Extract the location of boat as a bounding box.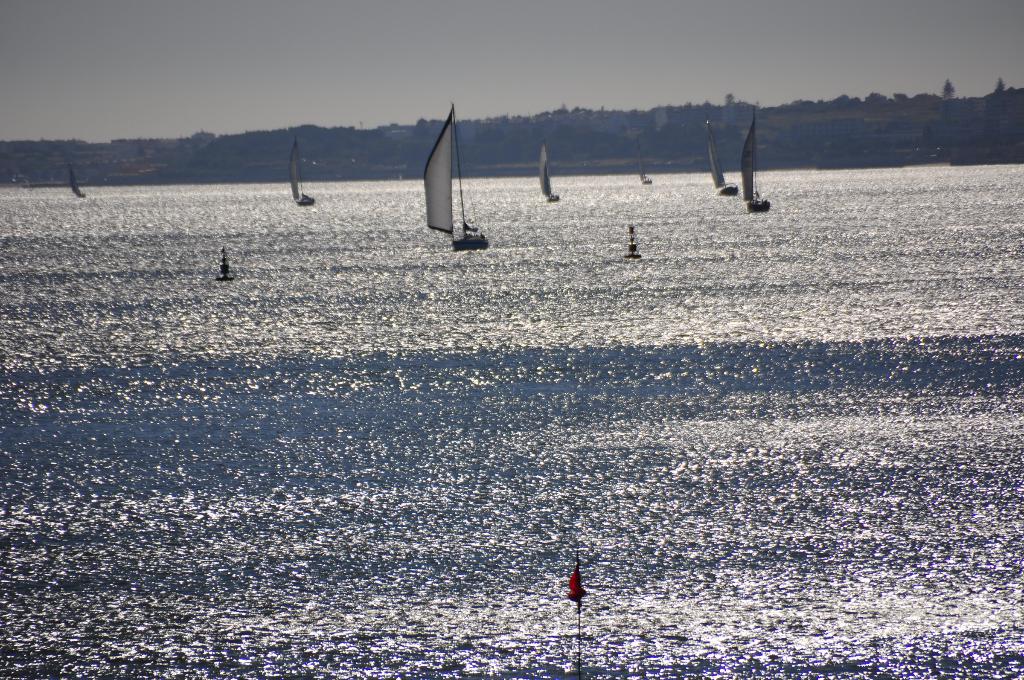
(703, 117, 738, 193).
